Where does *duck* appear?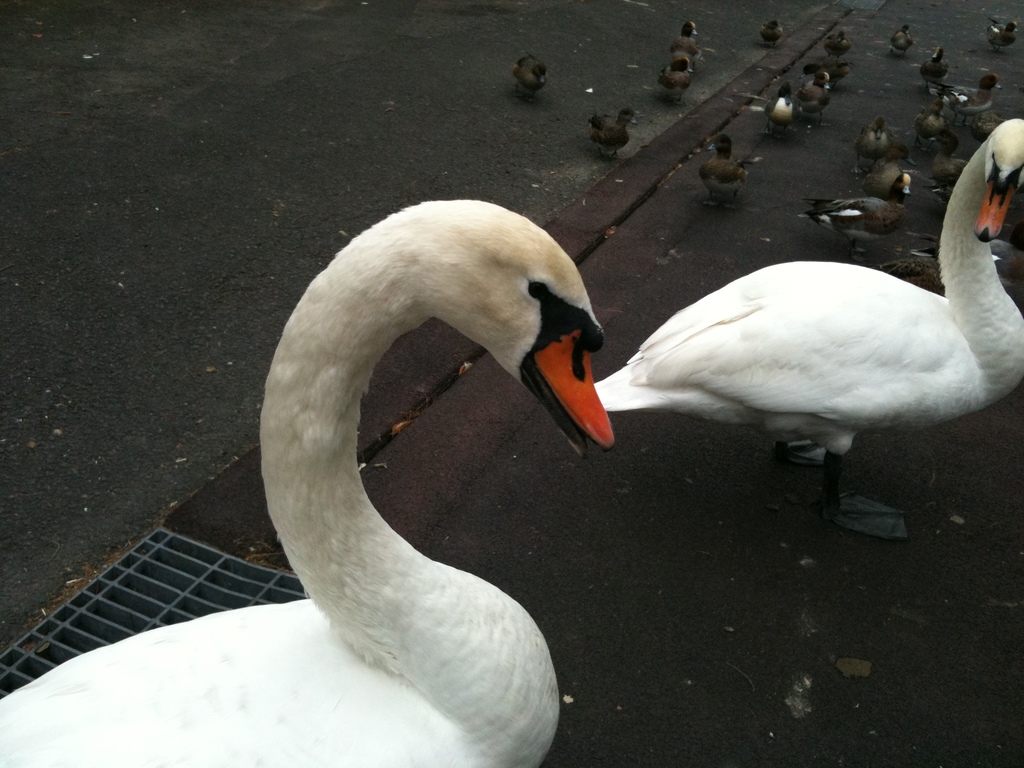
Appears at (left=986, top=13, right=1023, bottom=51).
